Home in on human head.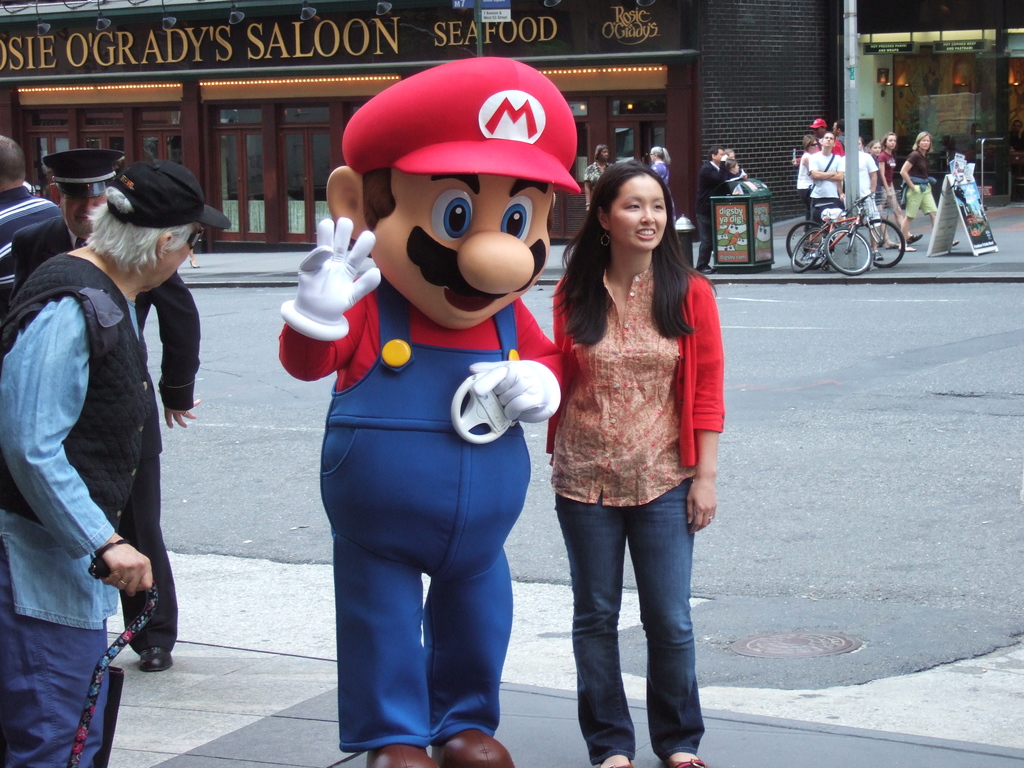
Homed in at left=595, top=143, right=614, bottom=164.
